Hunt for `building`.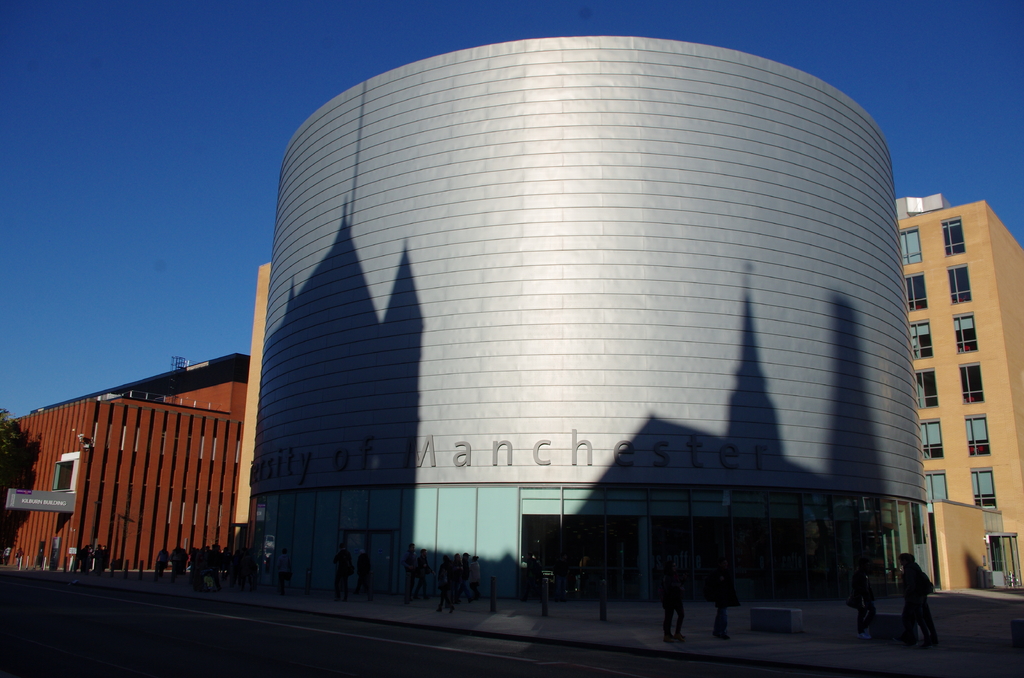
Hunted down at bbox(248, 34, 931, 602).
